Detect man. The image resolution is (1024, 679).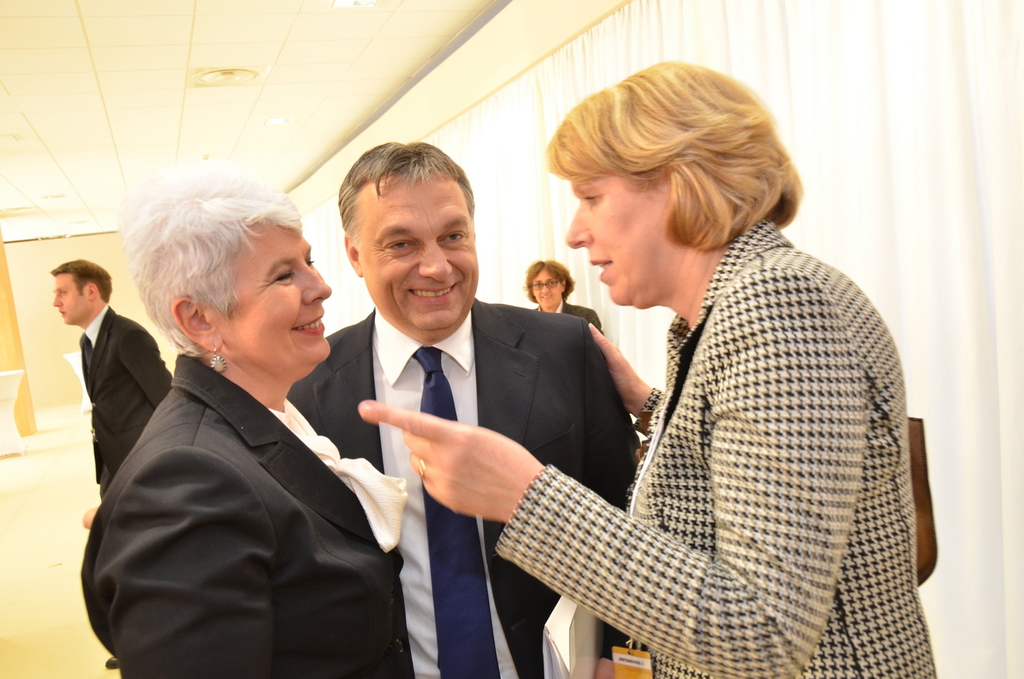
<region>279, 136, 646, 678</region>.
